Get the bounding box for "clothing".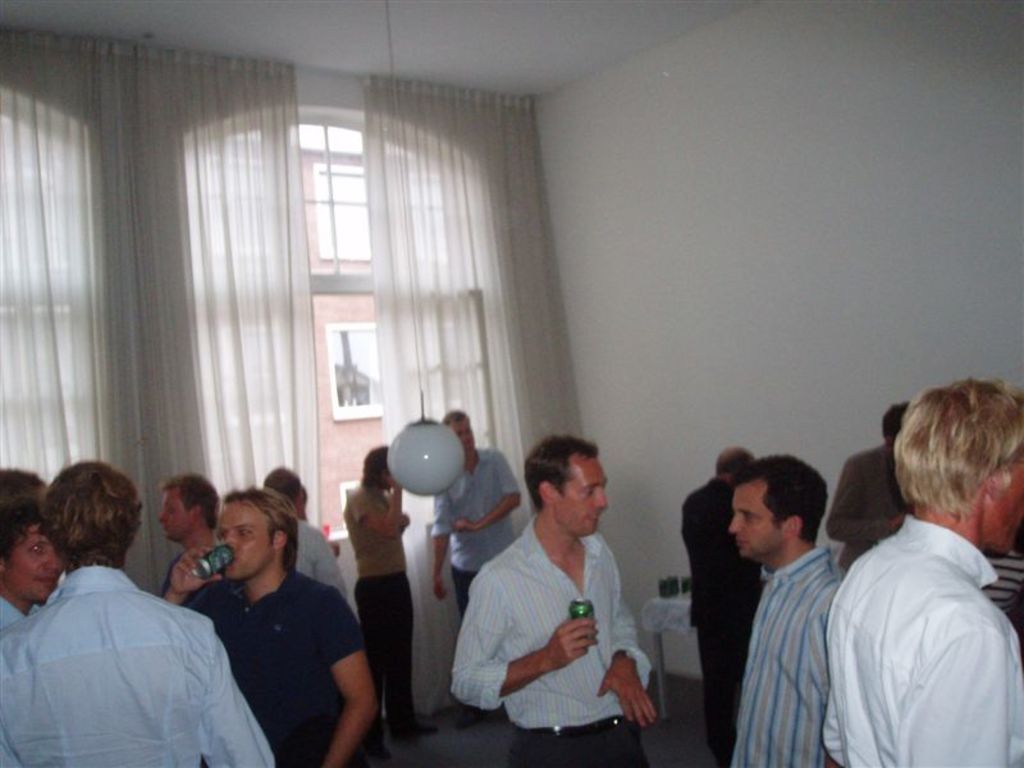
(x1=449, y1=511, x2=653, y2=767).
